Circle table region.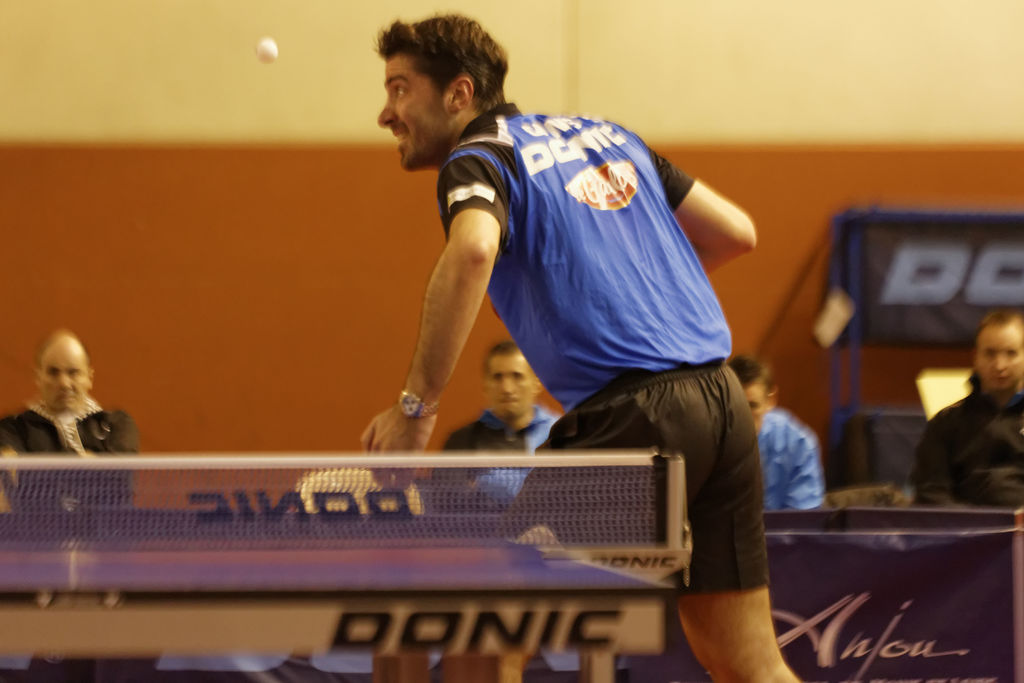
Region: l=0, t=533, r=657, b=682.
